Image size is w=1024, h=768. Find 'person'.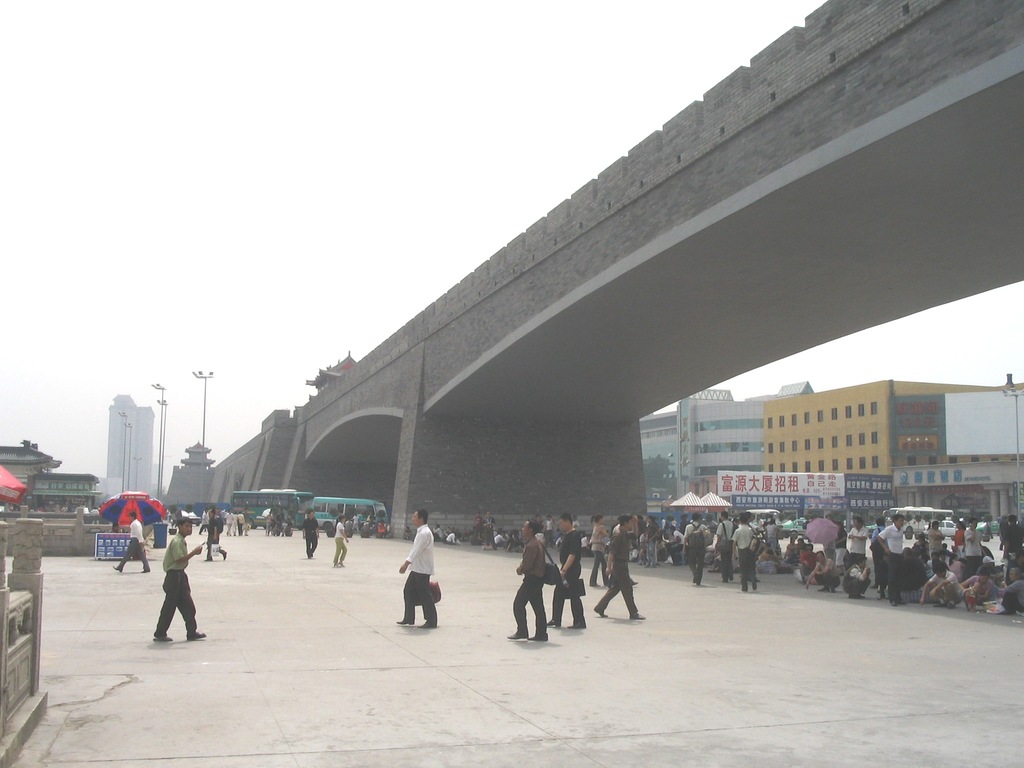
<box>509,519,547,643</box>.
